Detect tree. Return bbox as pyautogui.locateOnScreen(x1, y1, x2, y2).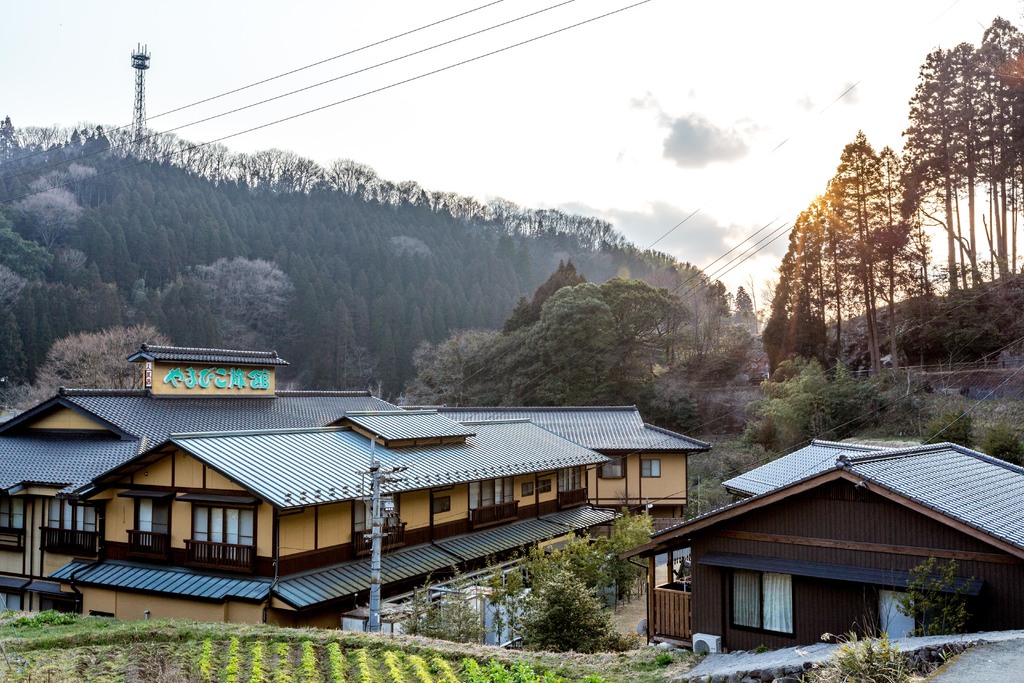
pyautogui.locateOnScreen(140, 249, 289, 364).
